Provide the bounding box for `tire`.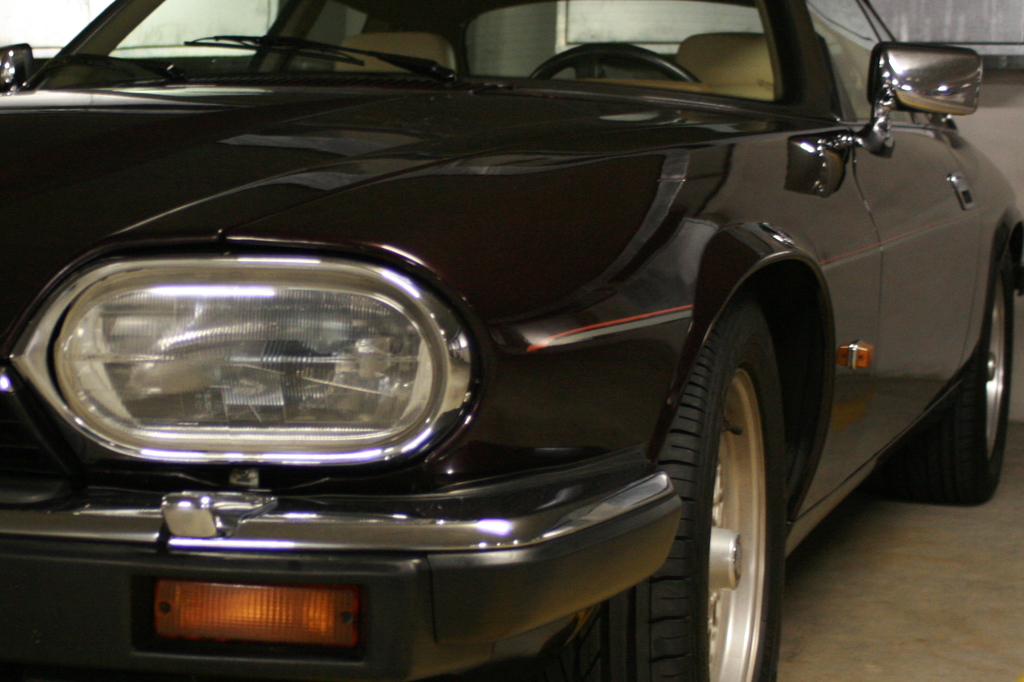
Rect(876, 240, 1014, 506).
